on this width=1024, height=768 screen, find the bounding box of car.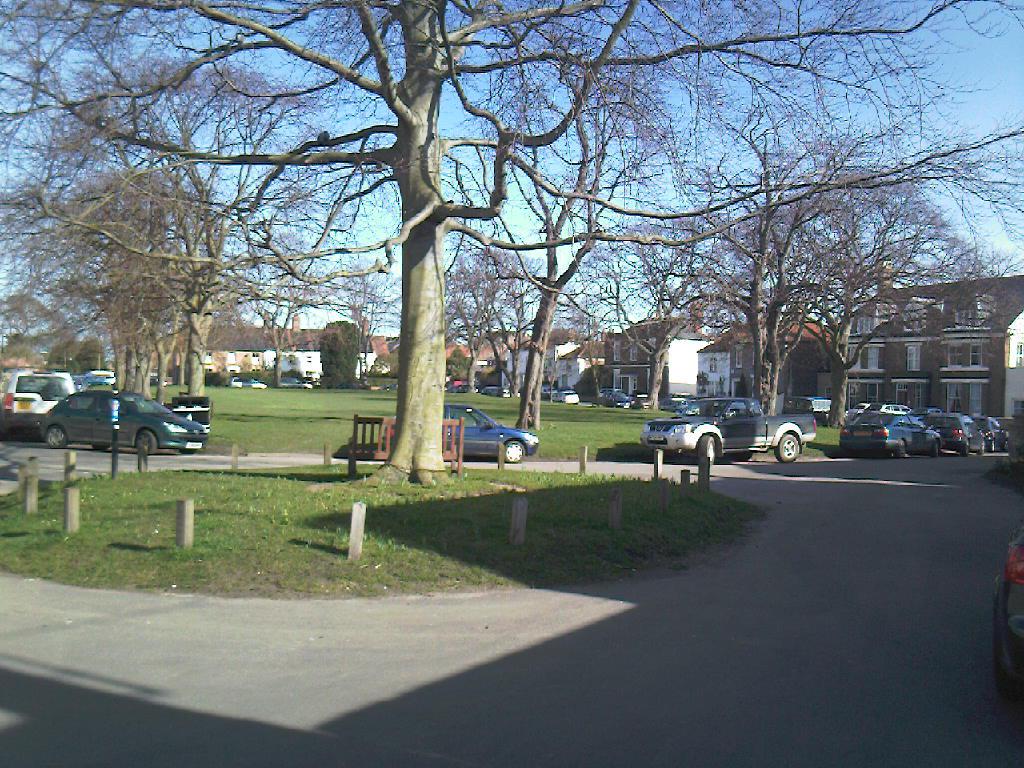
Bounding box: box=[972, 412, 1012, 455].
